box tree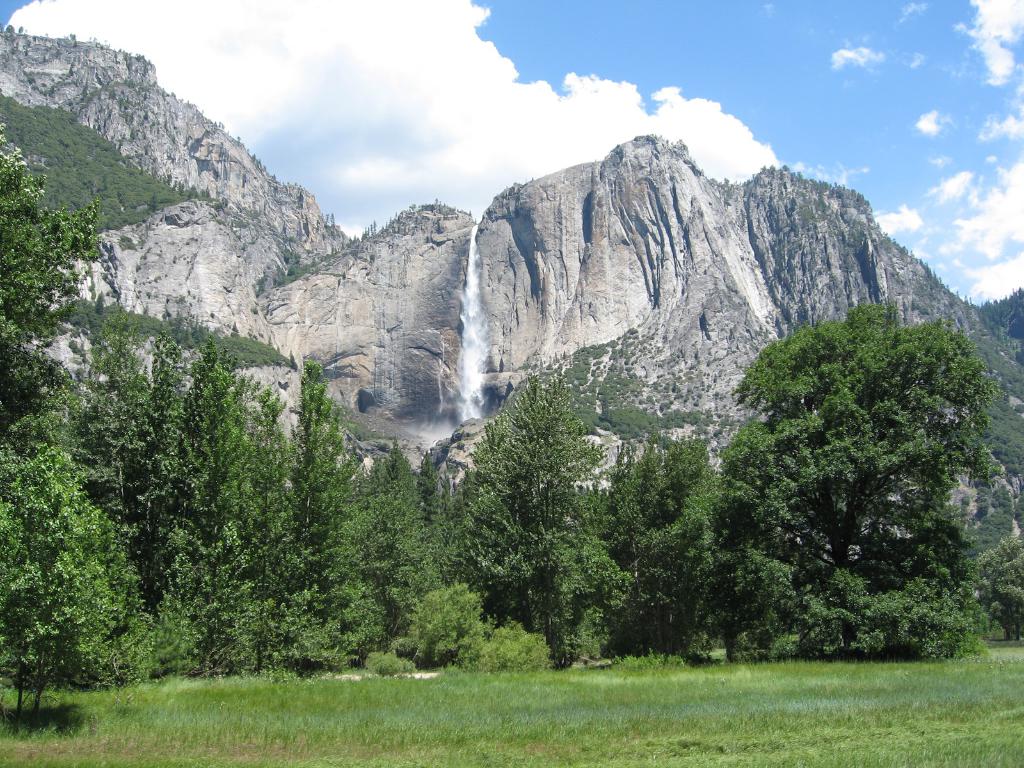
detection(6, 411, 120, 560)
